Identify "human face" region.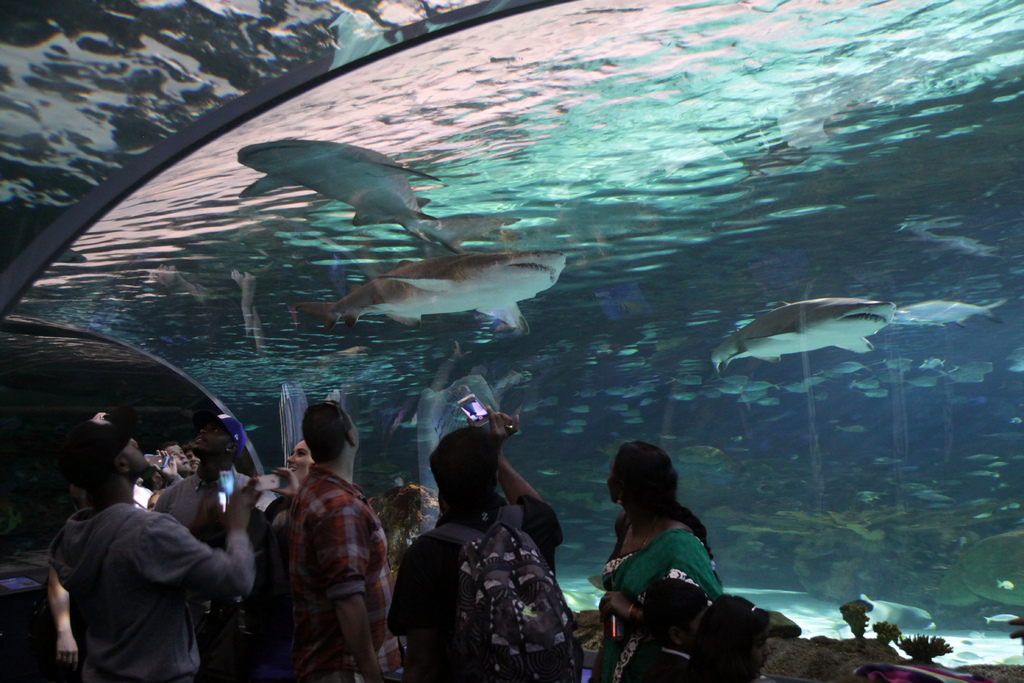
Region: box=[148, 494, 158, 509].
